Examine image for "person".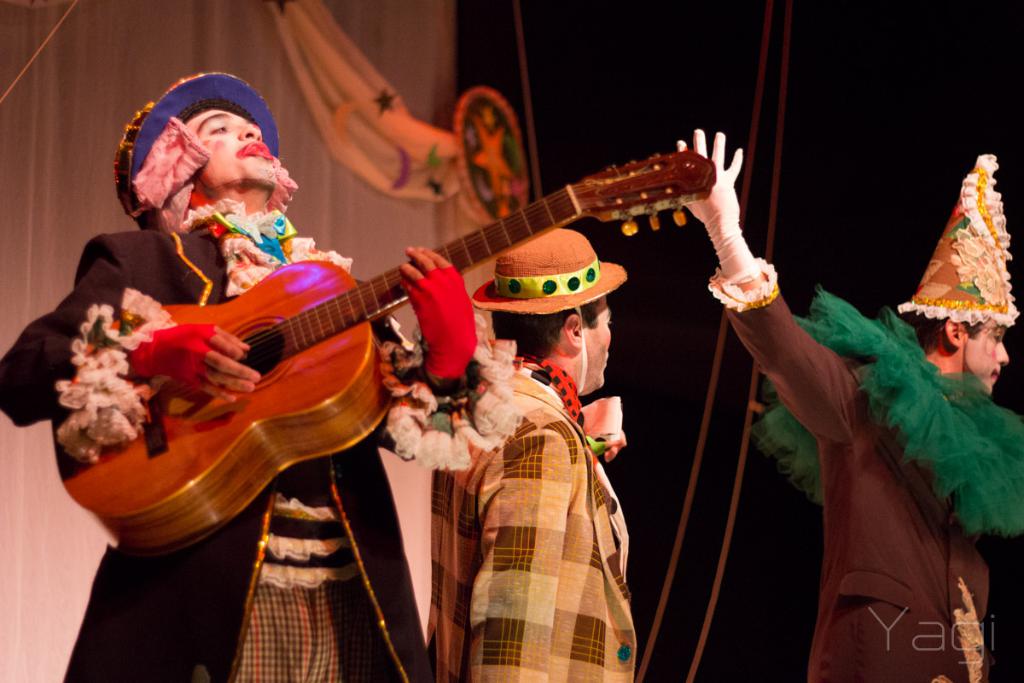
Examination result: region(0, 74, 512, 674).
